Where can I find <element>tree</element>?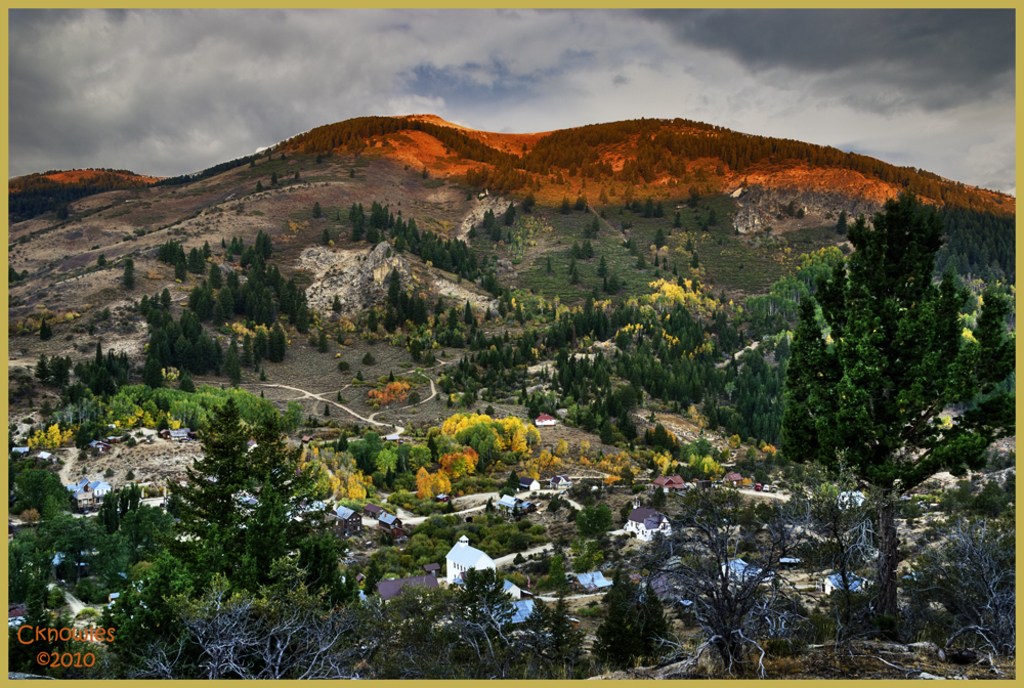
You can find it at box(639, 500, 780, 682).
